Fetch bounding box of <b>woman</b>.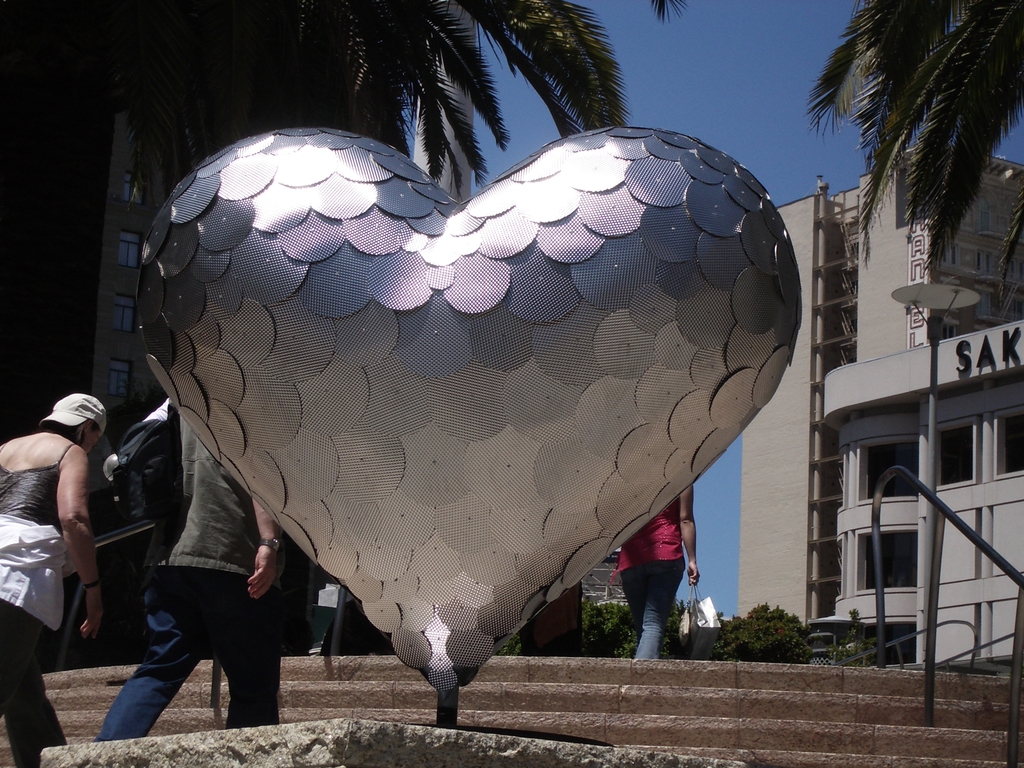
Bbox: [left=95, top=383, right=300, bottom=748].
